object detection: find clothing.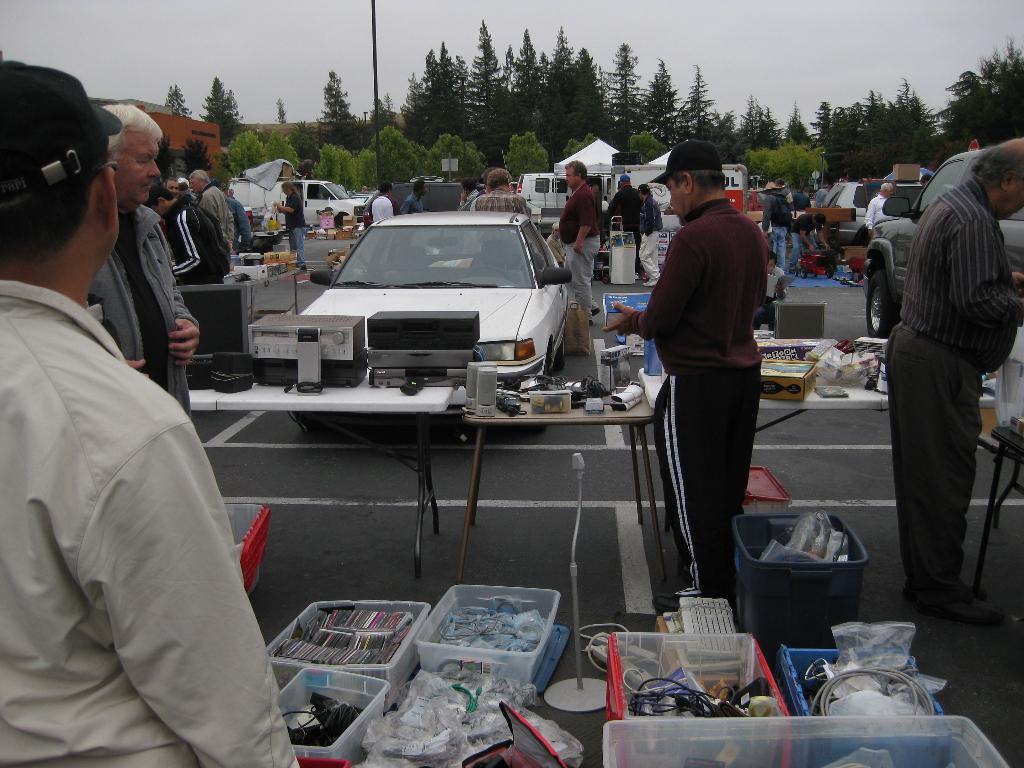
(455,186,481,214).
